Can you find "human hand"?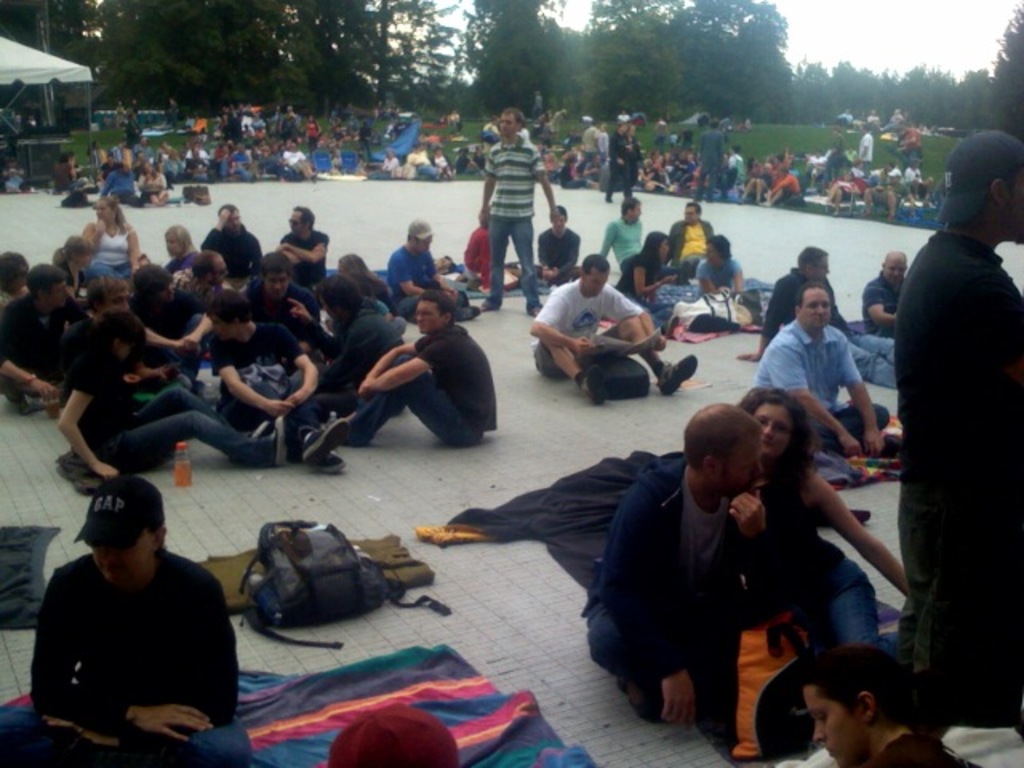
Yes, bounding box: bbox=(355, 376, 379, 397).
